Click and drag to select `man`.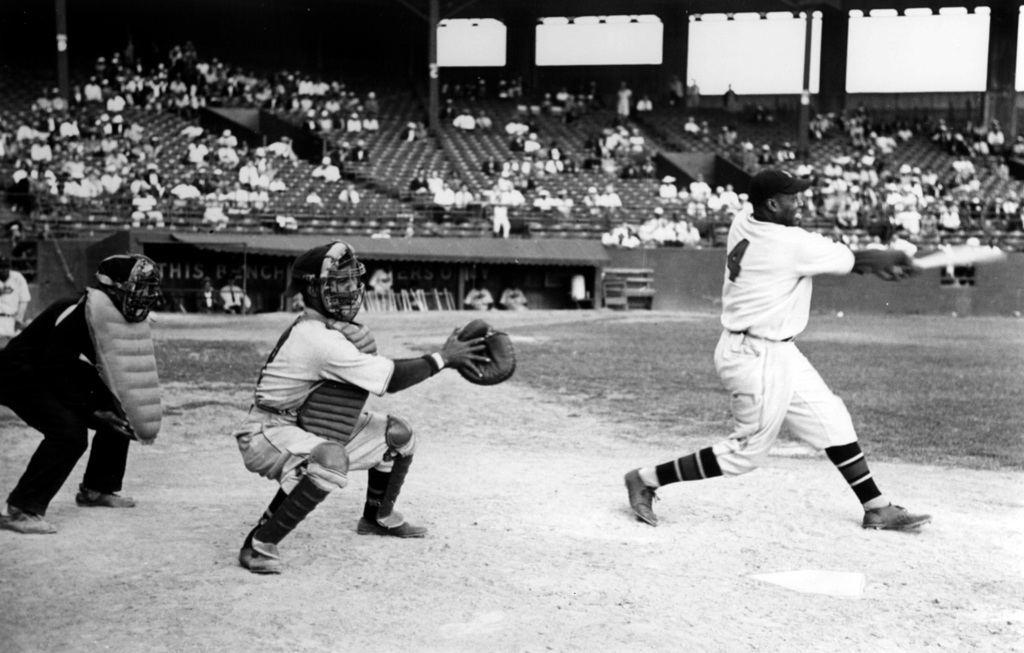
Selection: <bbox>652, 139, 892, 554</bbox>.
